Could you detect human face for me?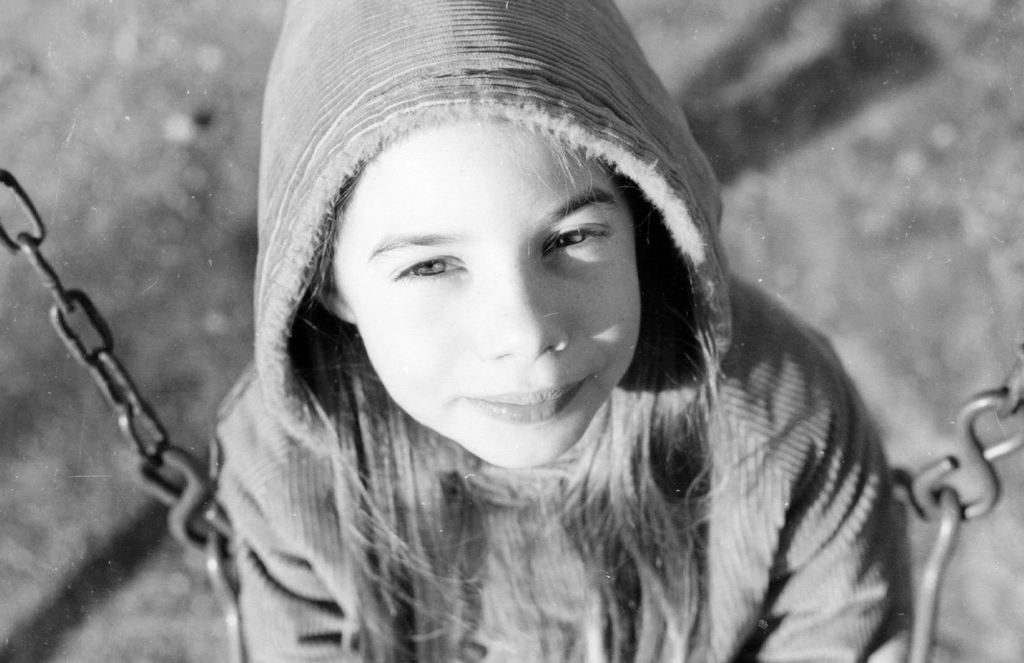
Detection result: pyautogui.locateOnScreen(330, 117, 641, 468).
